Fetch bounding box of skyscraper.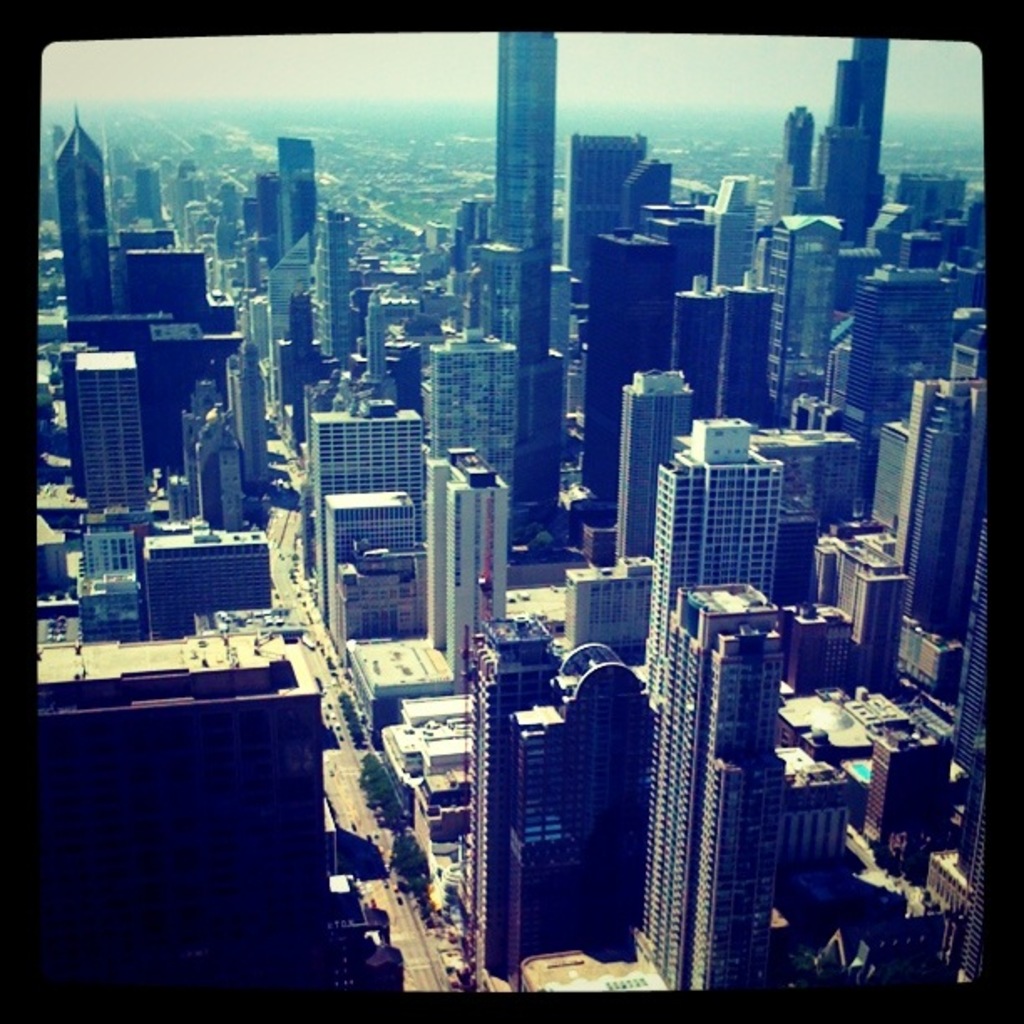
Bbox: [x1=321, y1=212, x2=365, y2=360].
